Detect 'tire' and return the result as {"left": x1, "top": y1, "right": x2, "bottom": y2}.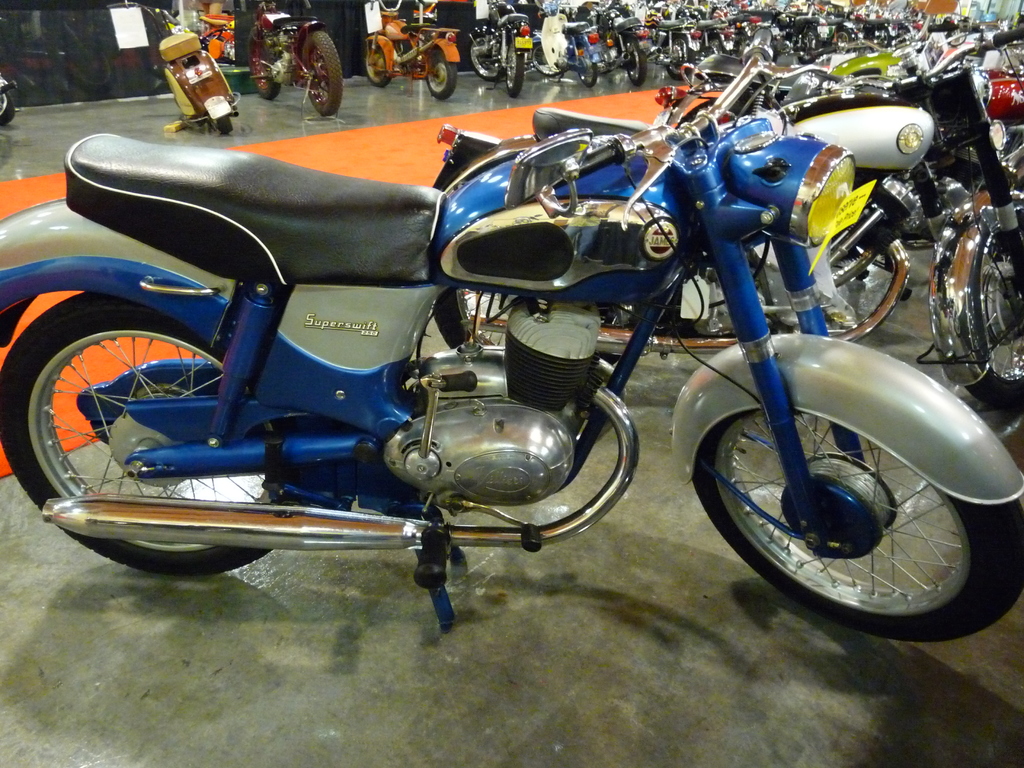
{"left": 868, "top": 20, "right": 891, "bottom": 55}.
